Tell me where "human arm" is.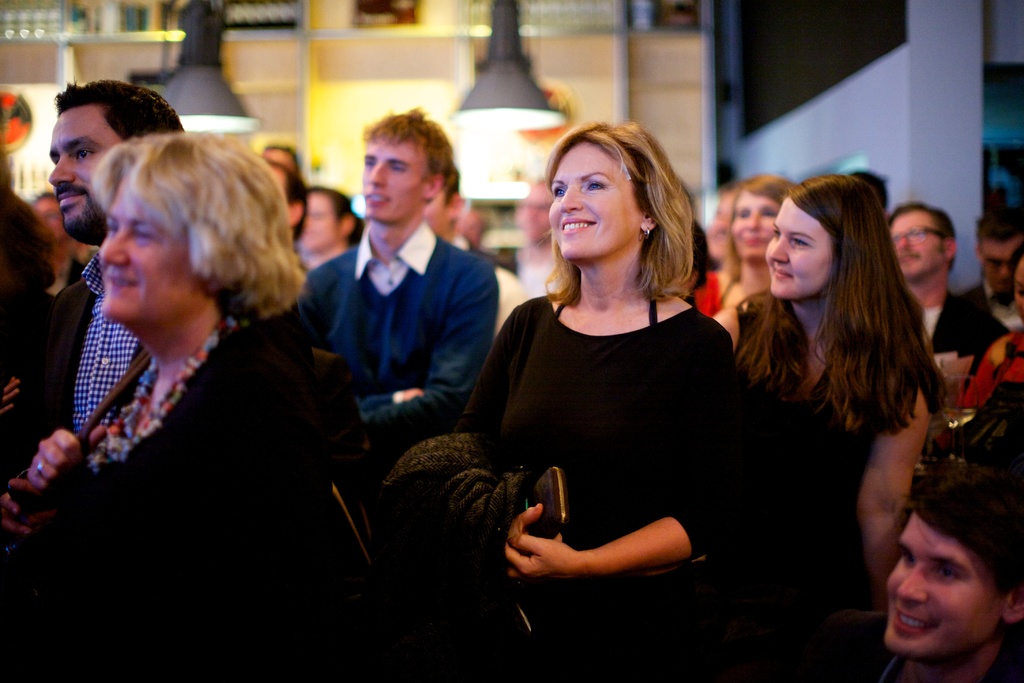
"human arm" is at 299, 267, 429, 412.
